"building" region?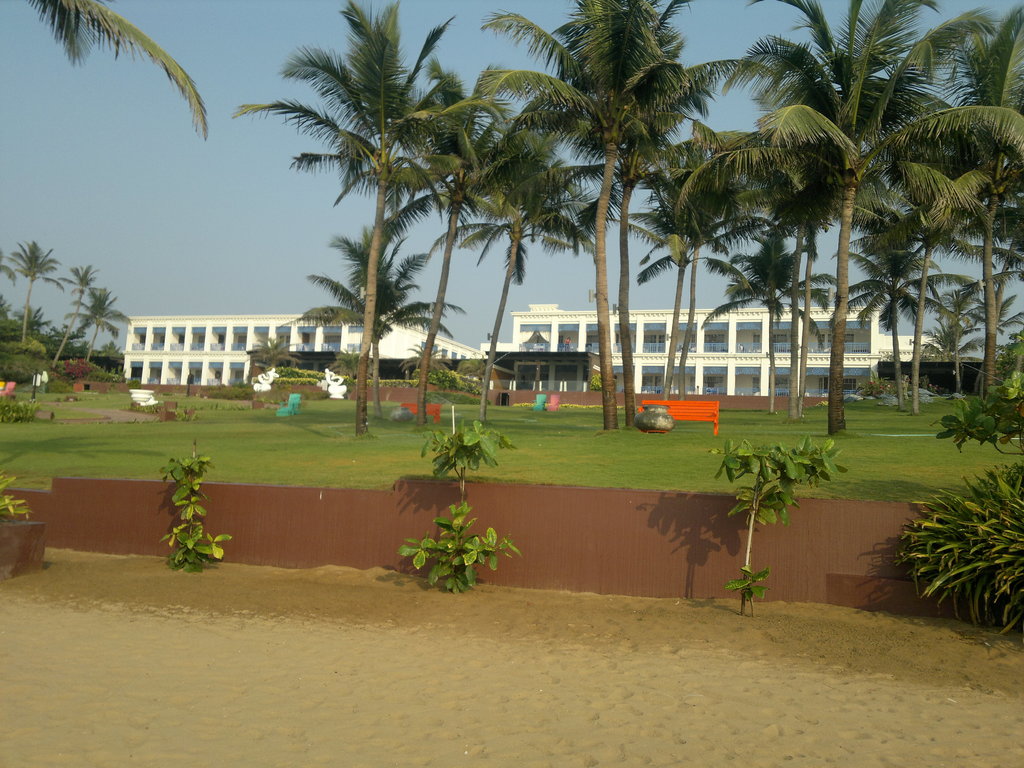
crop(479, 301, 884, 401)
